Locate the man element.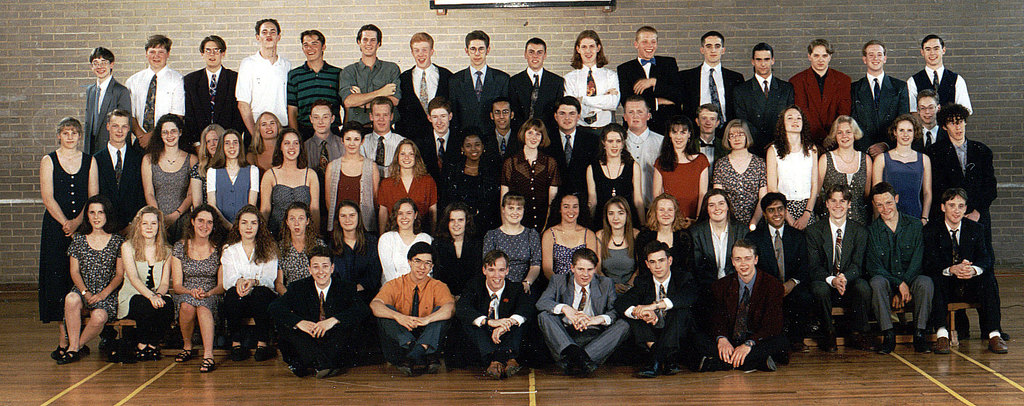
Element bbox: box=[123, 33, 186, 157].
